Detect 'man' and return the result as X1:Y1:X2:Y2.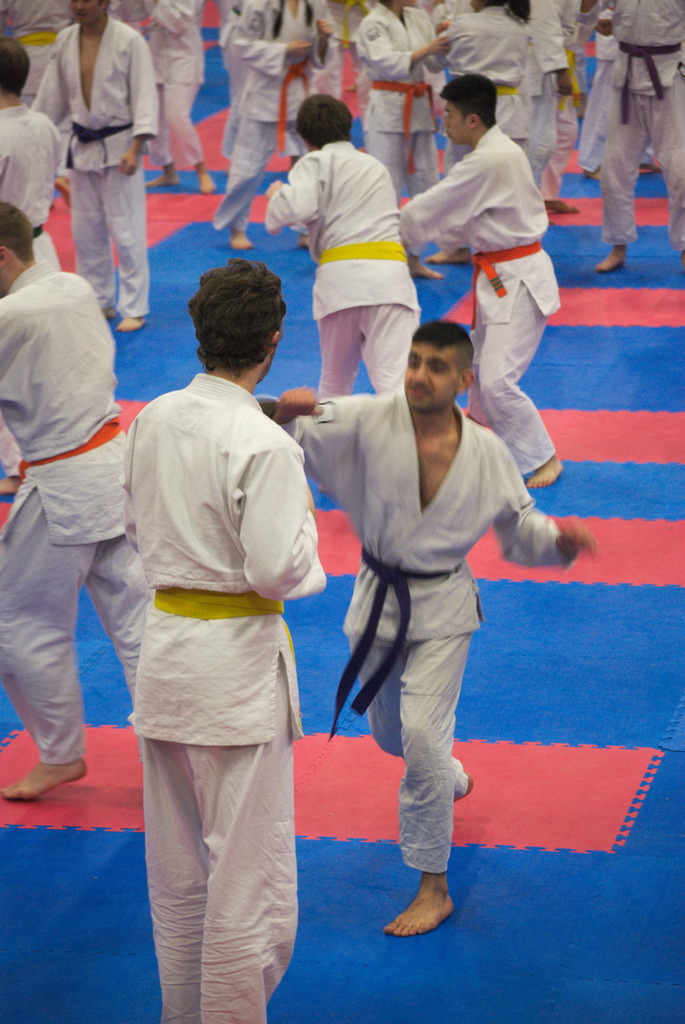
128:251:330:1023.
